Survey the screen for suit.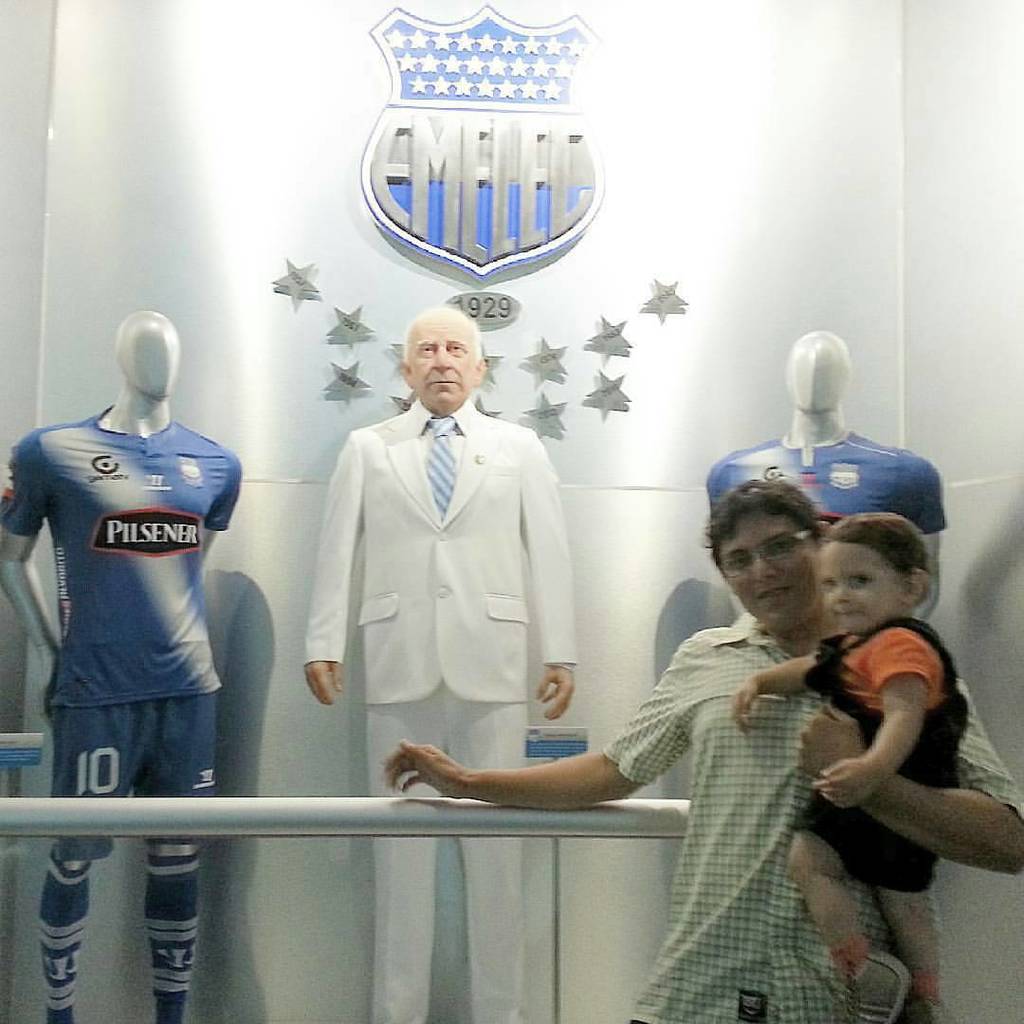
Survey found: select_region(302, 405, 578, 1023).
